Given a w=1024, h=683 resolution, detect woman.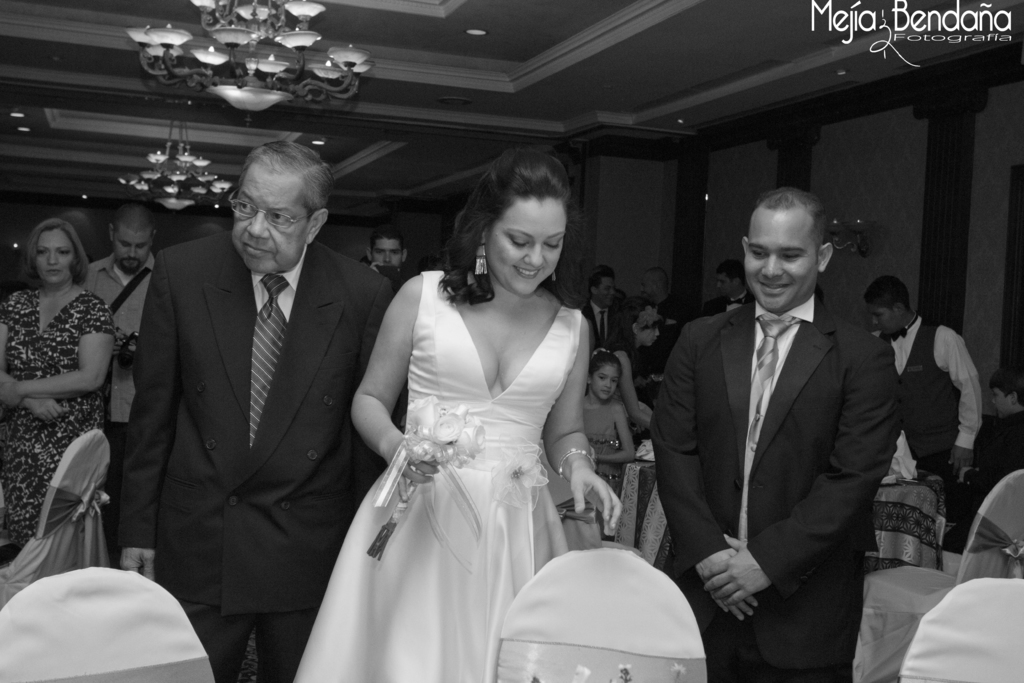
(321, 168, 632, 670).
